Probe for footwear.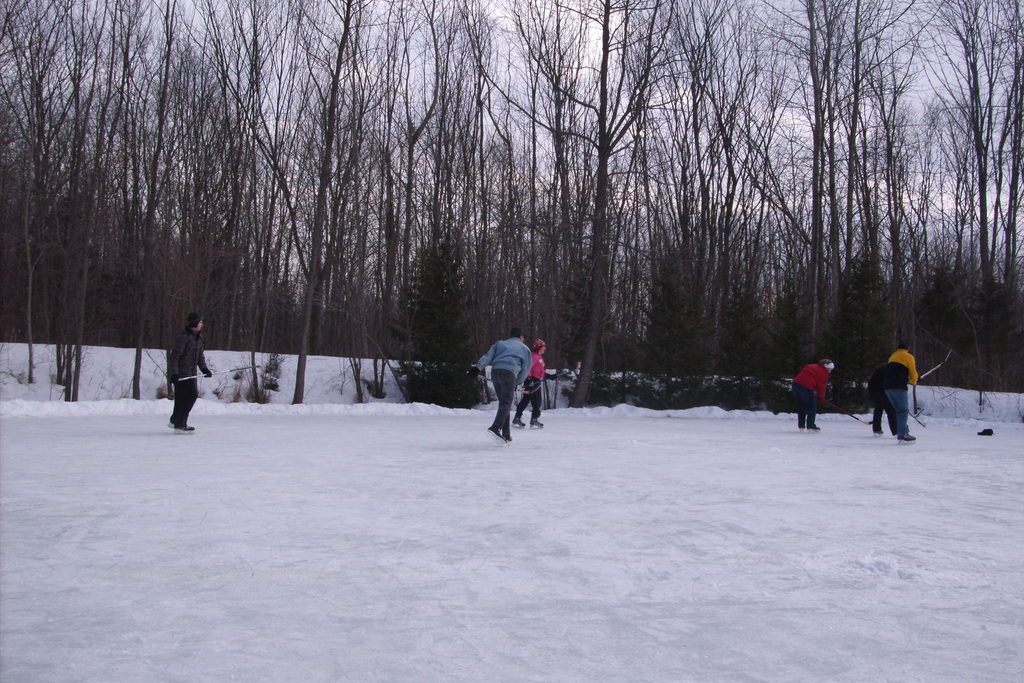
Probe result: Rect(484, 425, 509, 443).
